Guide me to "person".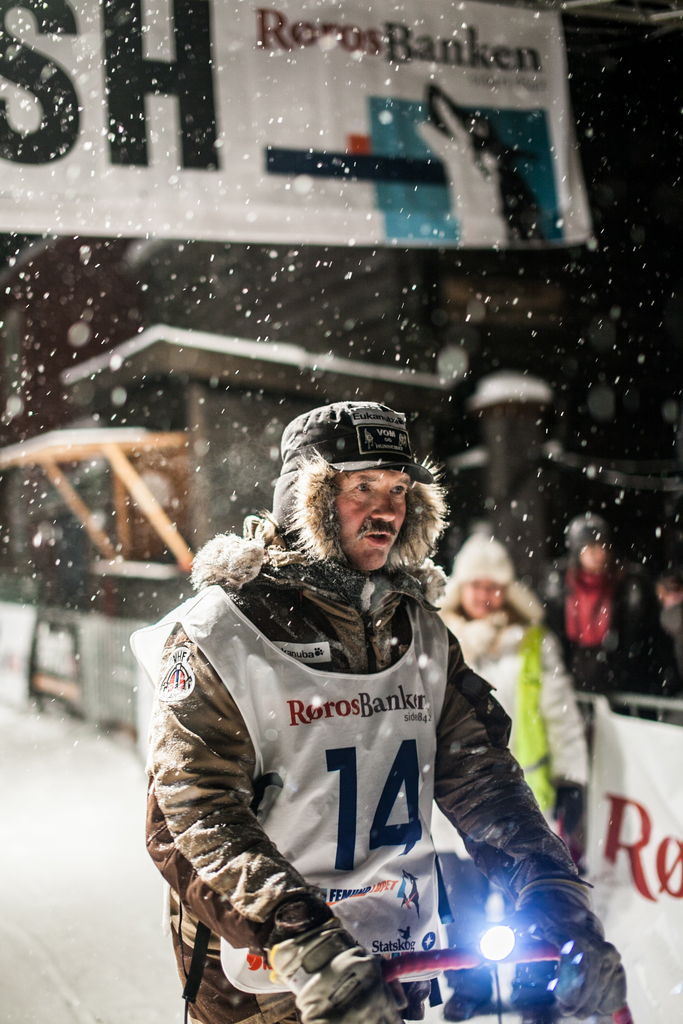
Guidance: 420,512,593,890.
